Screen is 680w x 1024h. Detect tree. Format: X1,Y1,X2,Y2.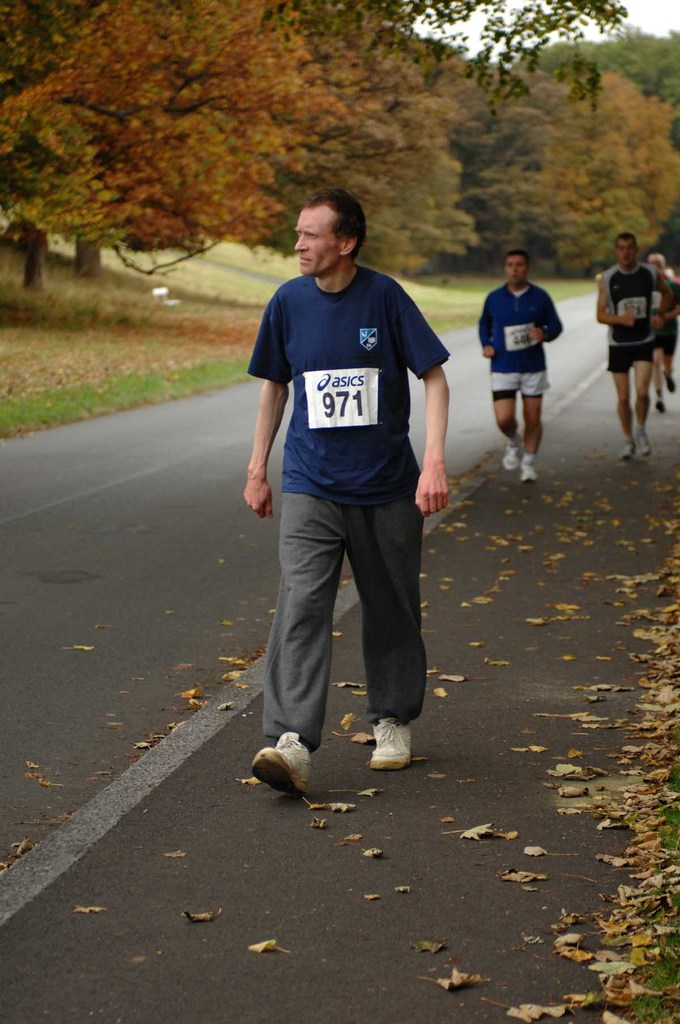
0,1,291,299.
